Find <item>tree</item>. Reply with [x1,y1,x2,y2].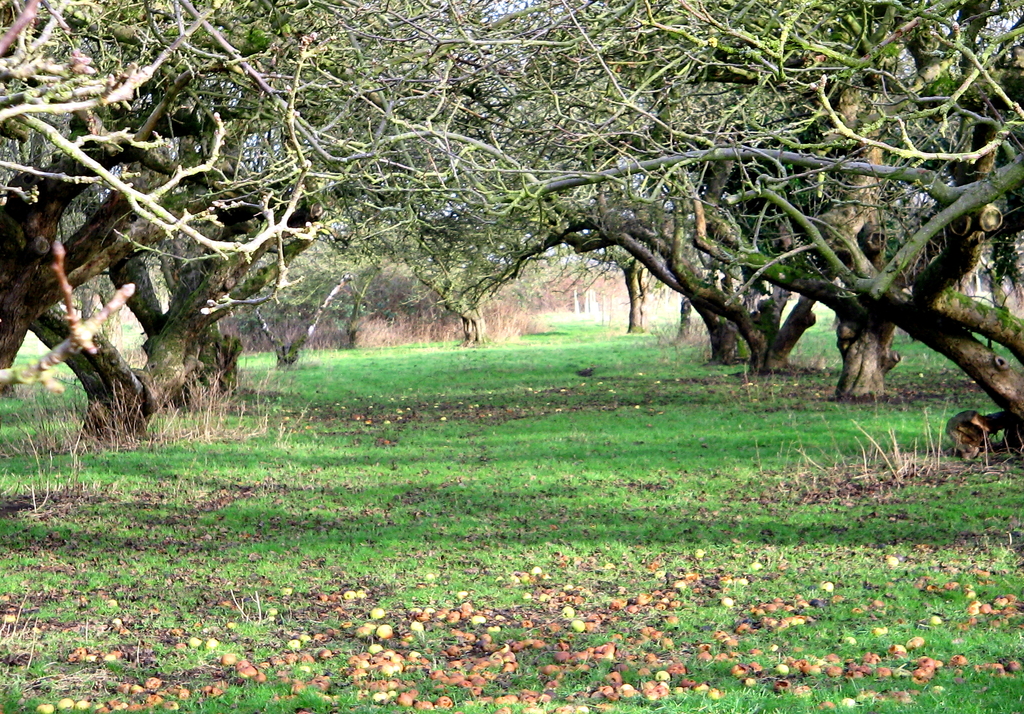
[472,0,794,367].
